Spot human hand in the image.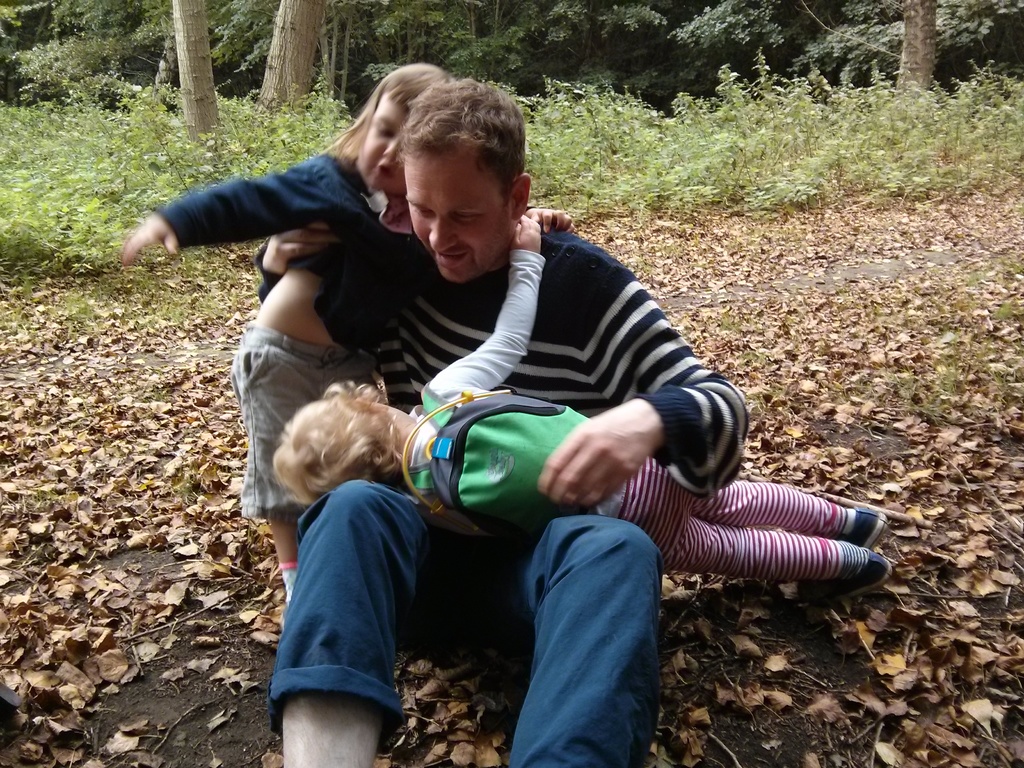
human hand found at (left=550, top=404, right=664, bottom=518).
